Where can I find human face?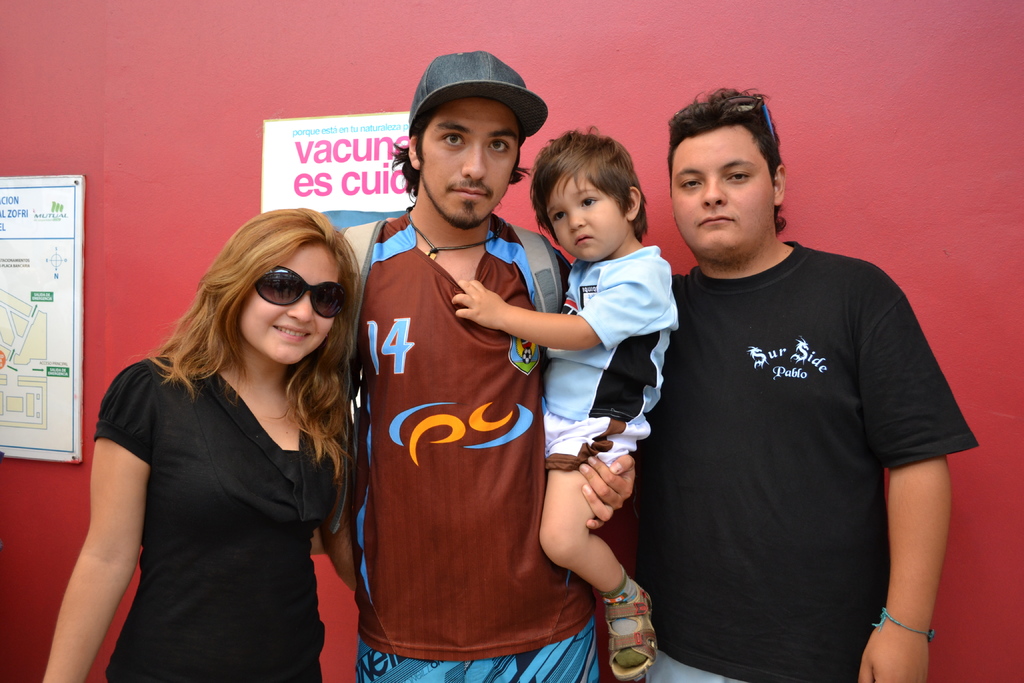
You can find it at box=[239, 240, 342, 367].
